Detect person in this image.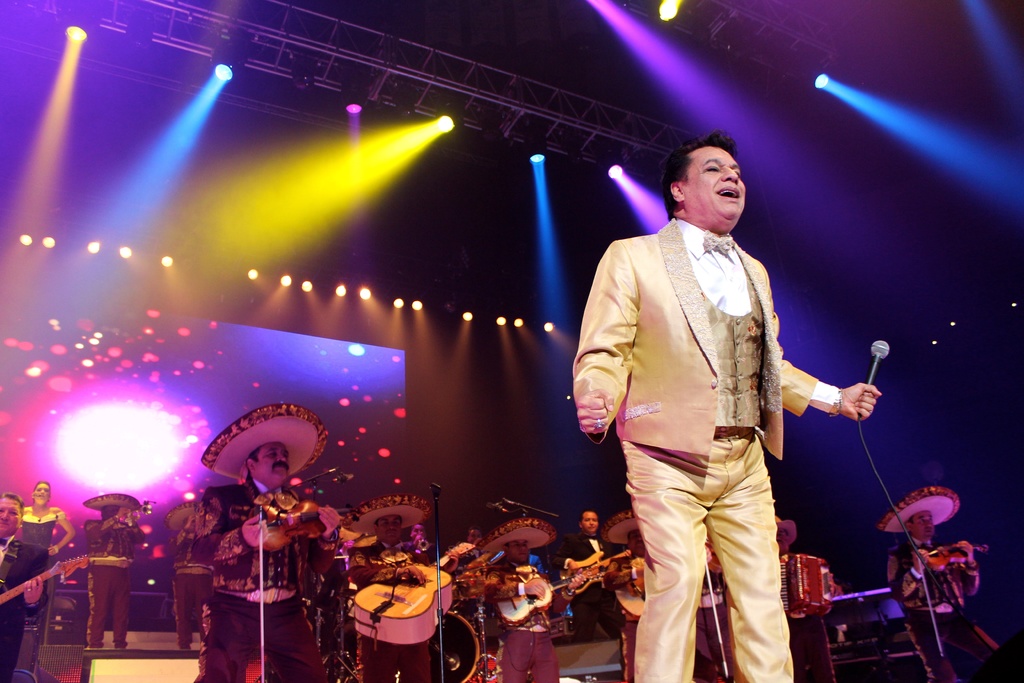
Detection: select_region(83, 500, 152, 652).
